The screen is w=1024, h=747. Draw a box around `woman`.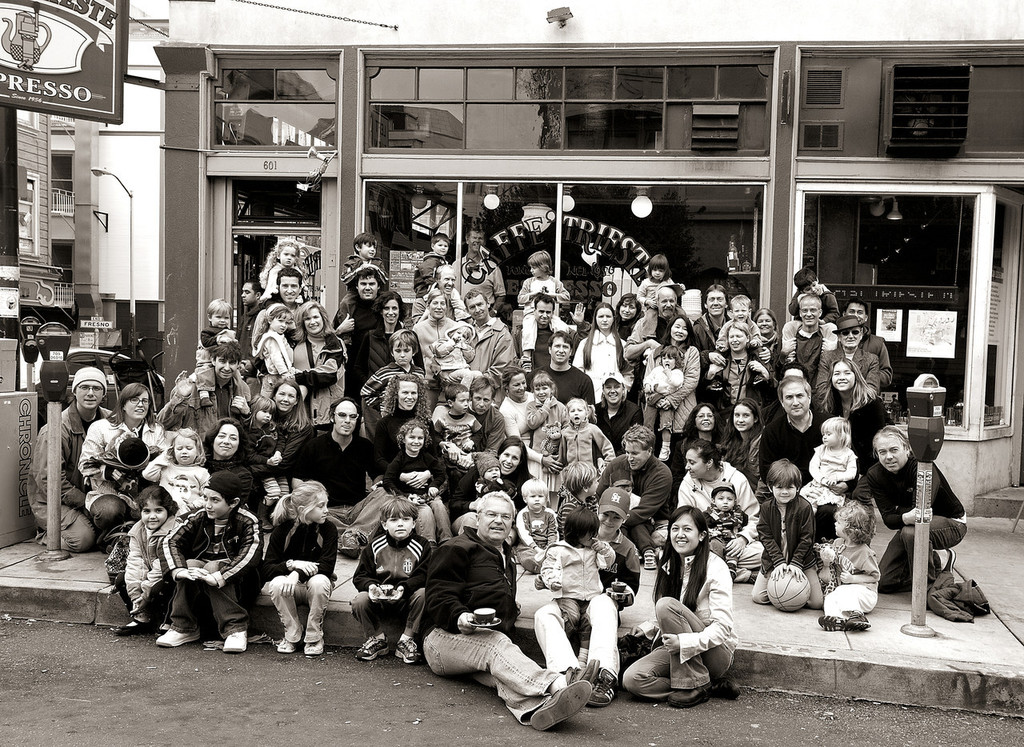
BBox(256, 304, 348, 431).
